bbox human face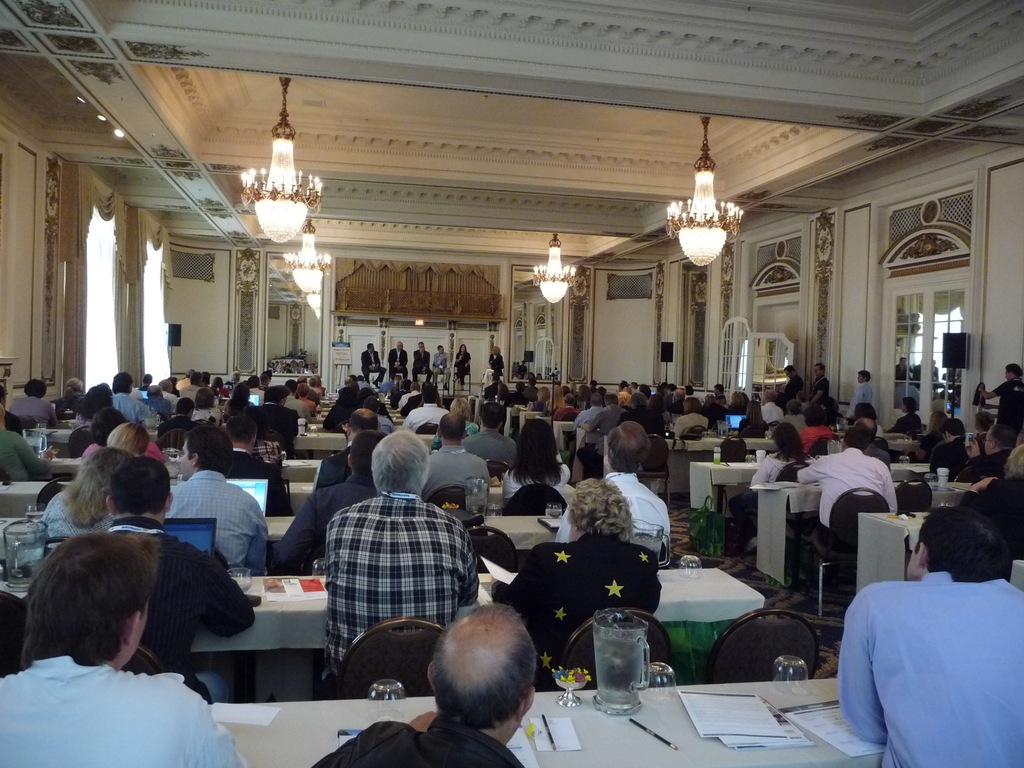
{"left": 1005, "top": 368, "right": 1016, "bottom": 380}
